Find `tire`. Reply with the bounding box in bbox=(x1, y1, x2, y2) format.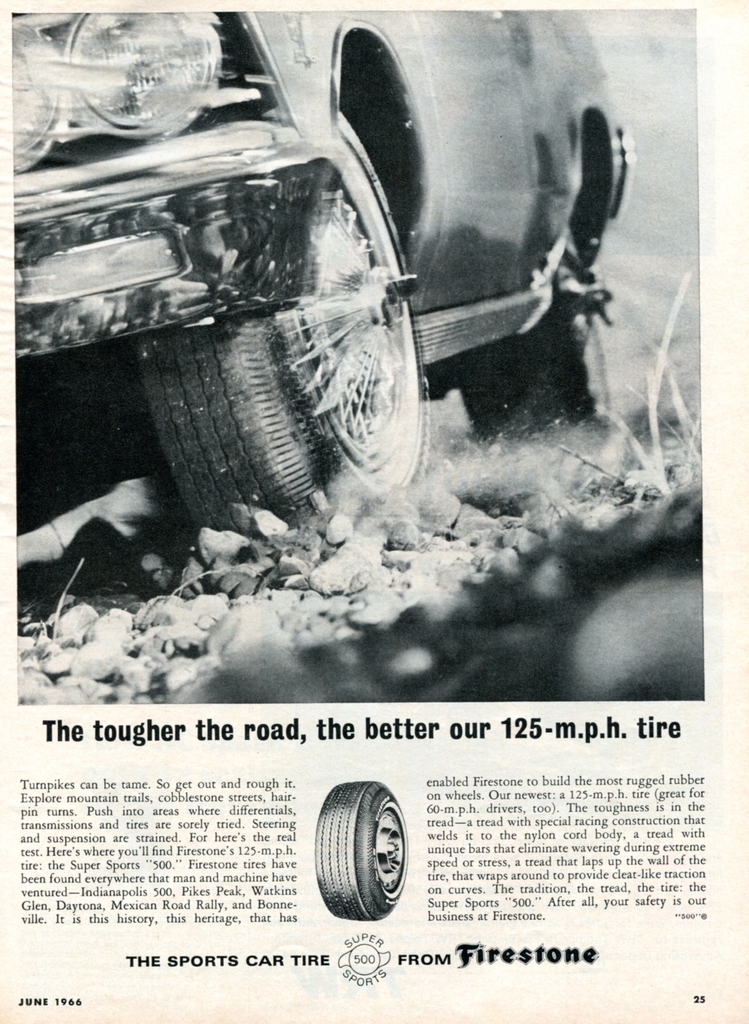
bbox=(312, 780, 417, 922).
